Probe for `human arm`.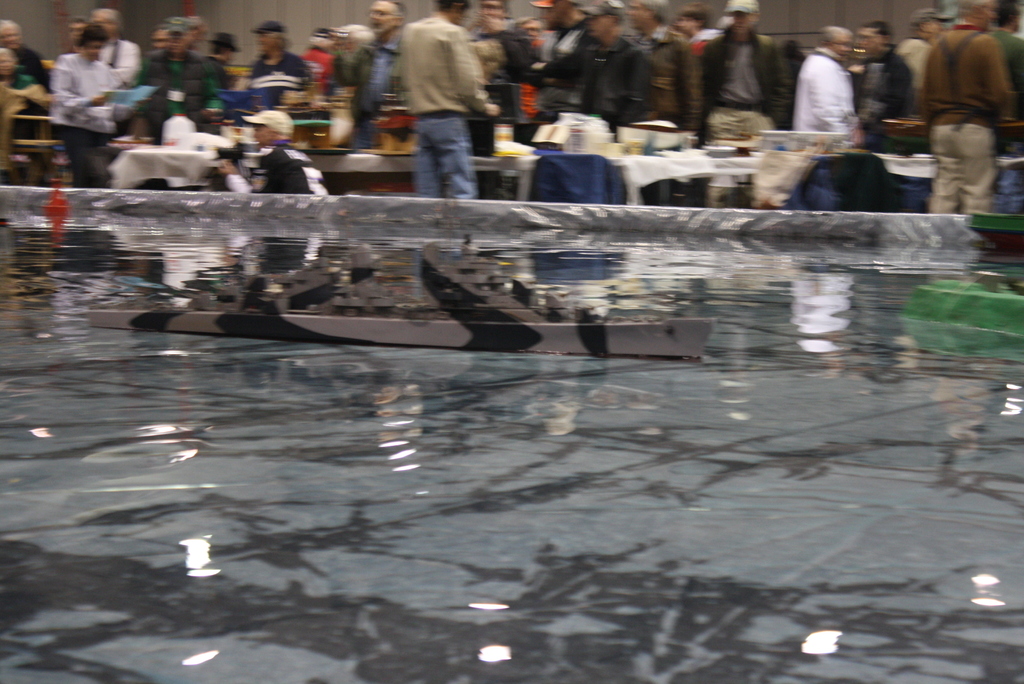
Probe result: <box>984,43,1016,124</box>.
